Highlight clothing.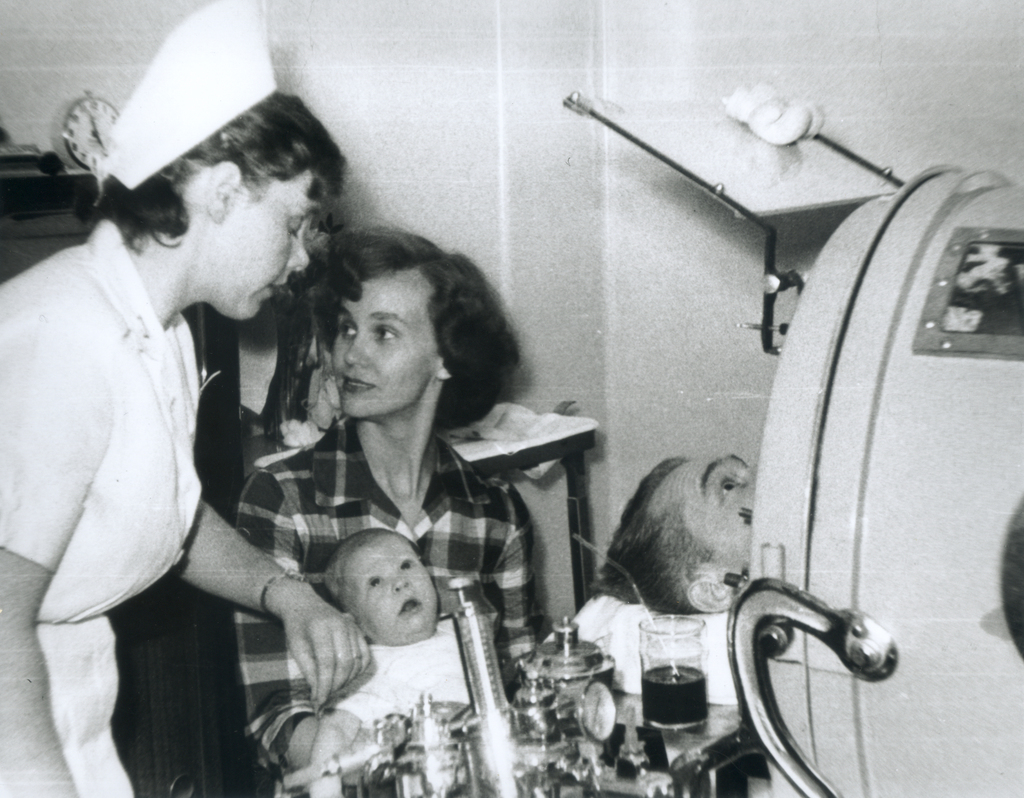
Highlighted region: region(0, 214, 211, 797).
